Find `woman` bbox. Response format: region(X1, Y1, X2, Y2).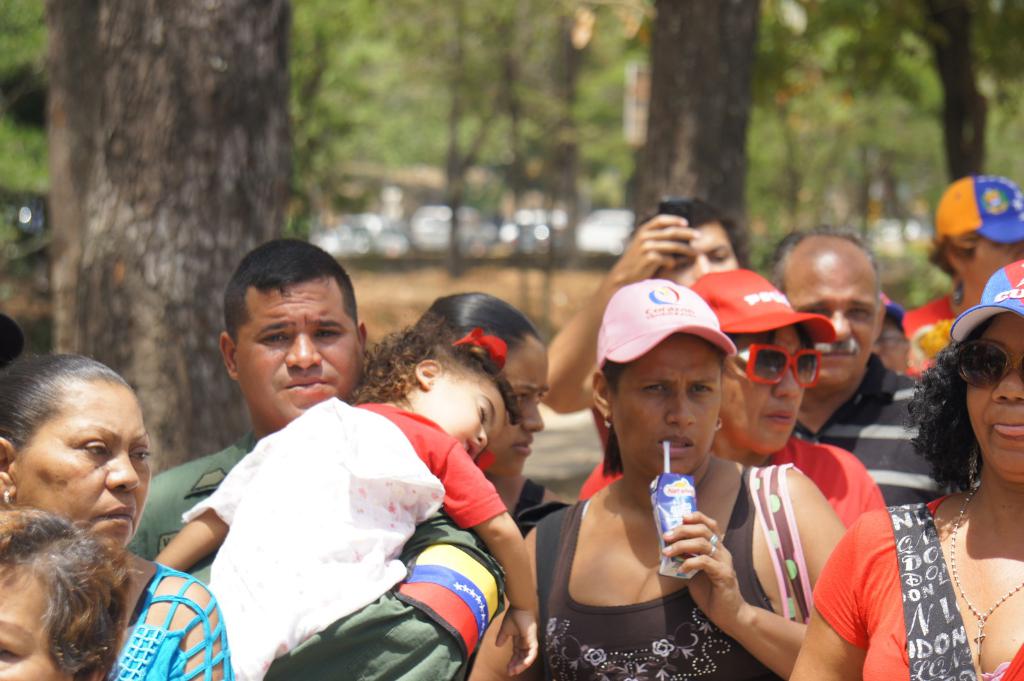
region(468, 277, 846, 680).
